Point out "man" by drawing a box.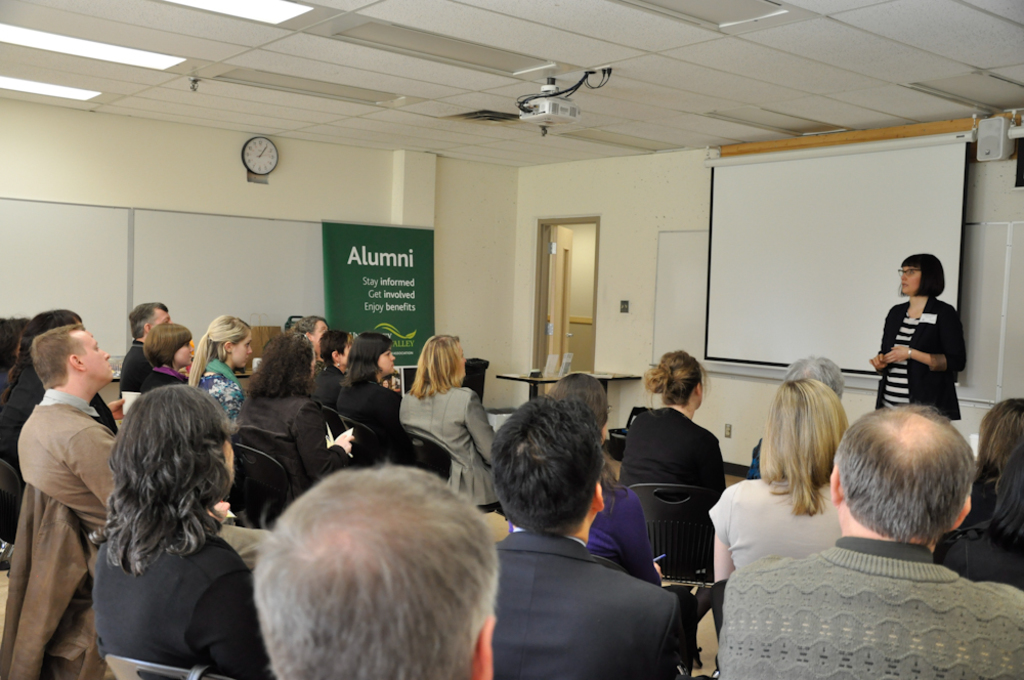
[x1=720, y1=406, x2=1023, y2=679].
